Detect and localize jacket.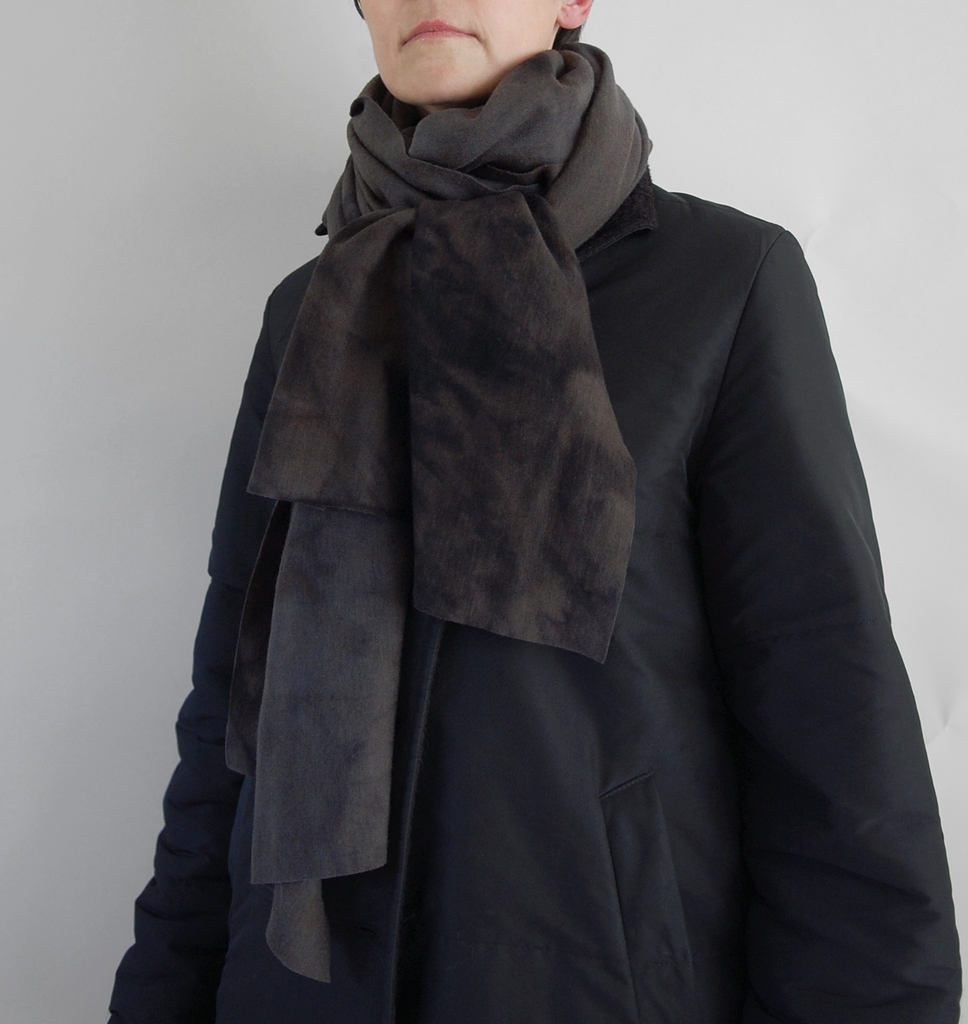
Localized at box=[110, 165, 967, 1023].
